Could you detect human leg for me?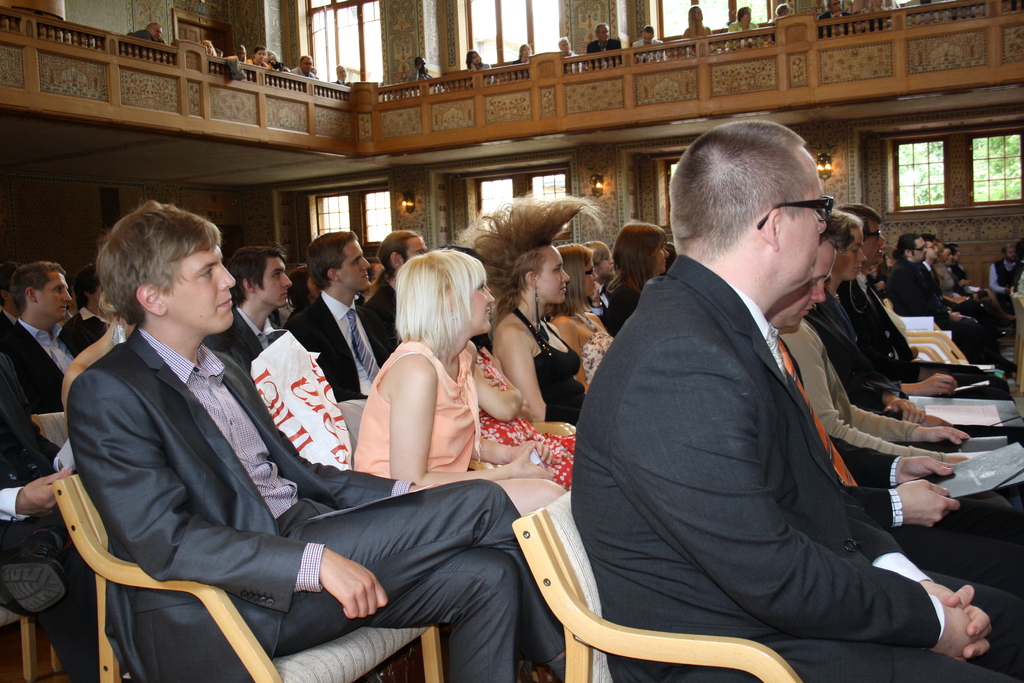
Detection result: x1=696, y1=643, x2=1014, y2=682.
